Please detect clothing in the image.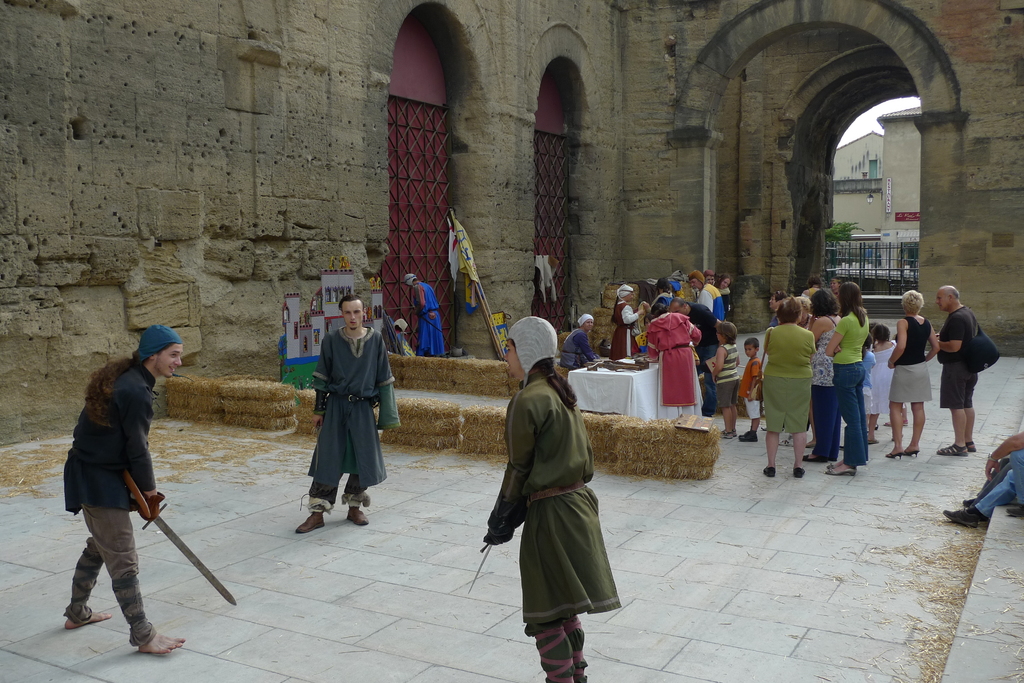
locate(484, 365, 621, 631).
